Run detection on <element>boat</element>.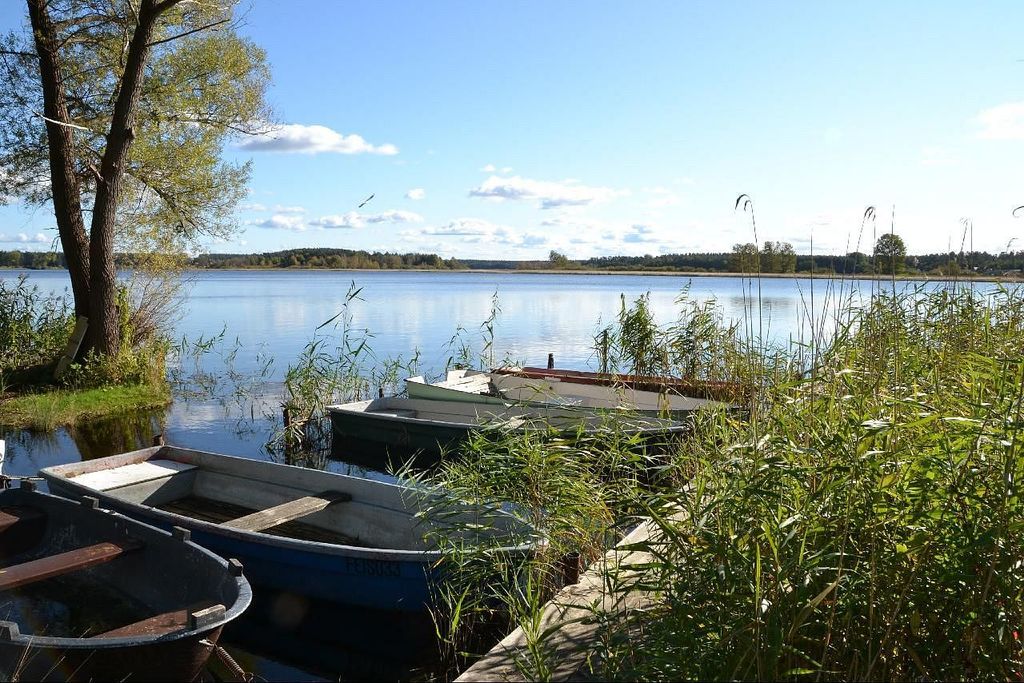
Result: x1=0 y1=441 x2=269 y2=682.
